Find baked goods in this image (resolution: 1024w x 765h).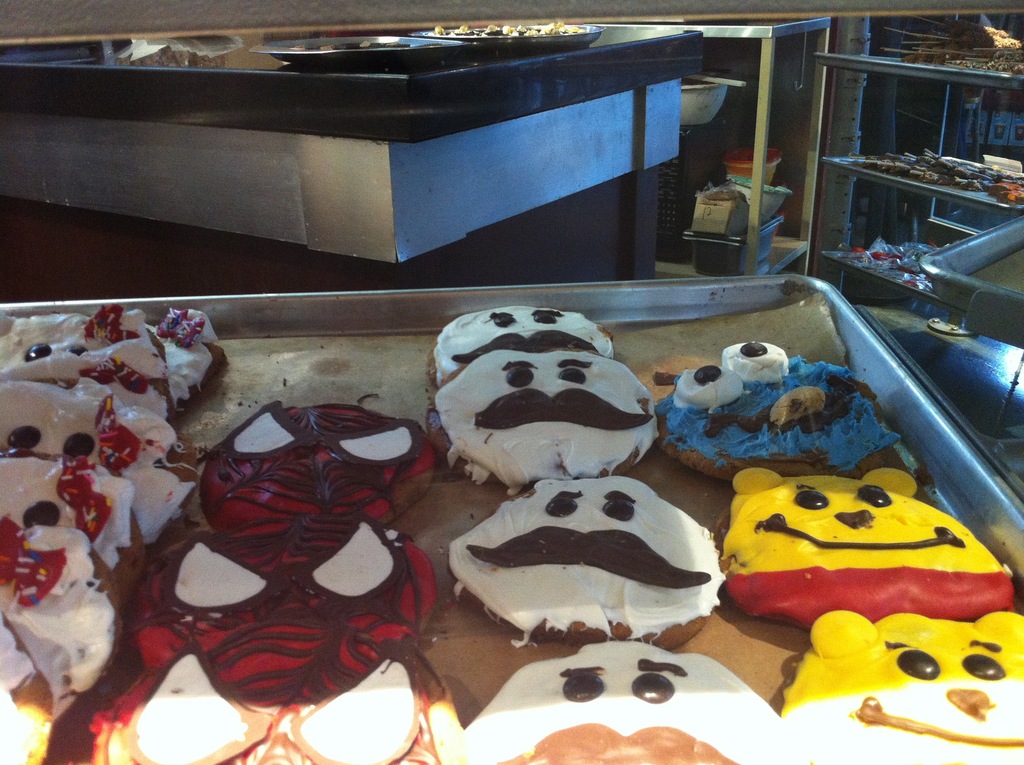
box=[653, 340, 901, 477].
